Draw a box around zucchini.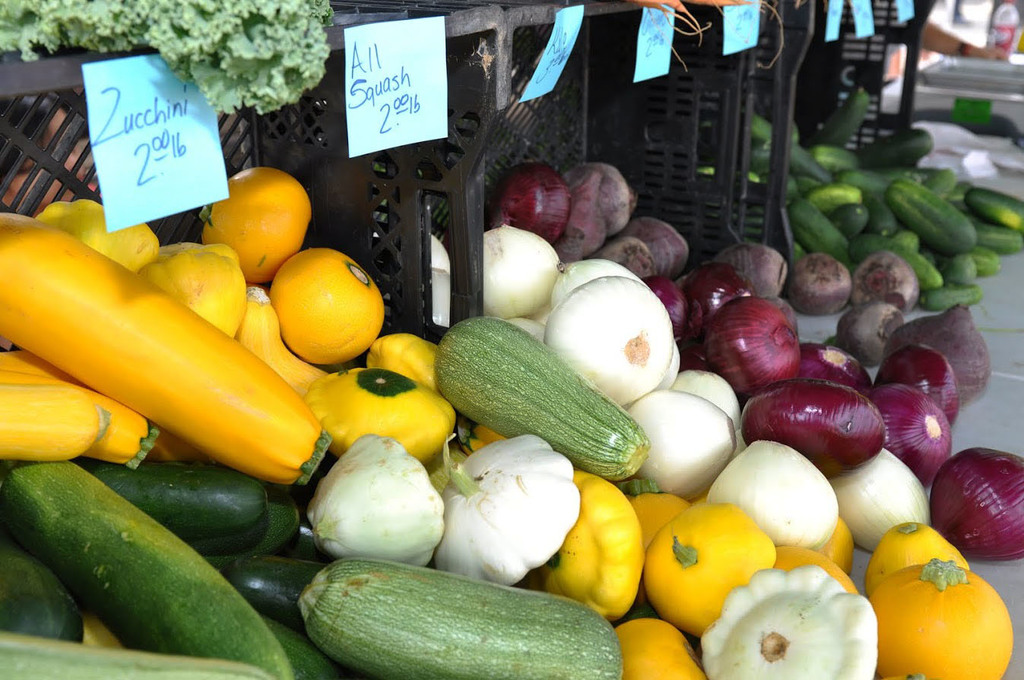
region(721, 106, 820, 210).
